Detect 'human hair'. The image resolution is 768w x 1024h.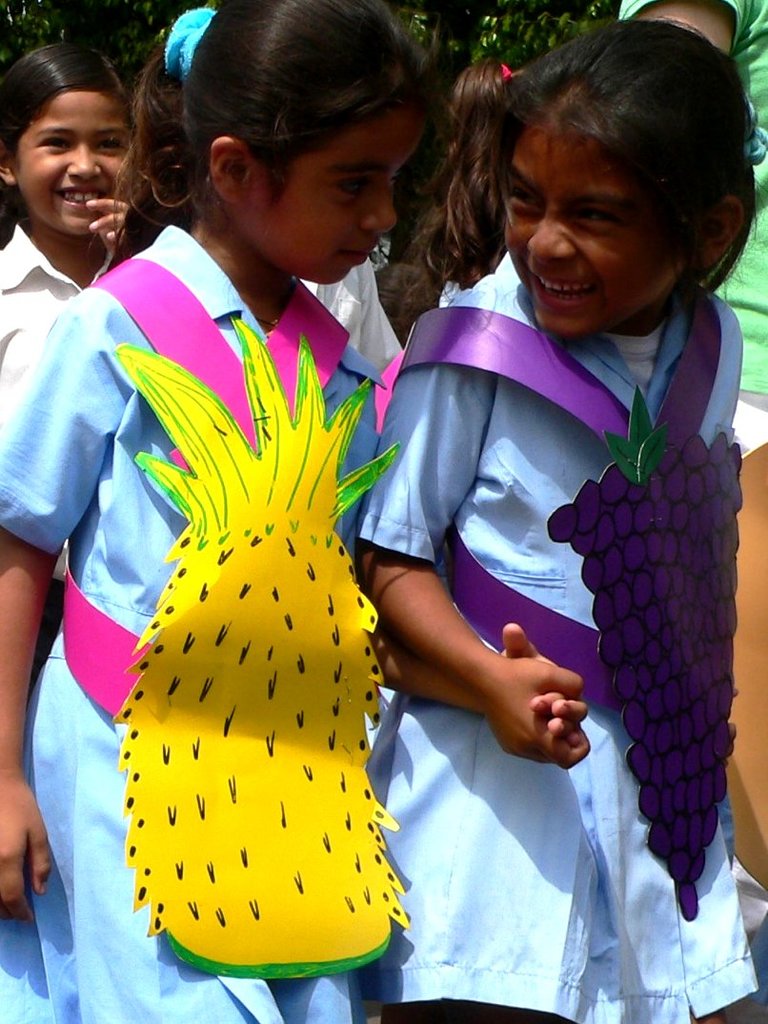
<bbox>465, 13, 760, 337</bbox>.
